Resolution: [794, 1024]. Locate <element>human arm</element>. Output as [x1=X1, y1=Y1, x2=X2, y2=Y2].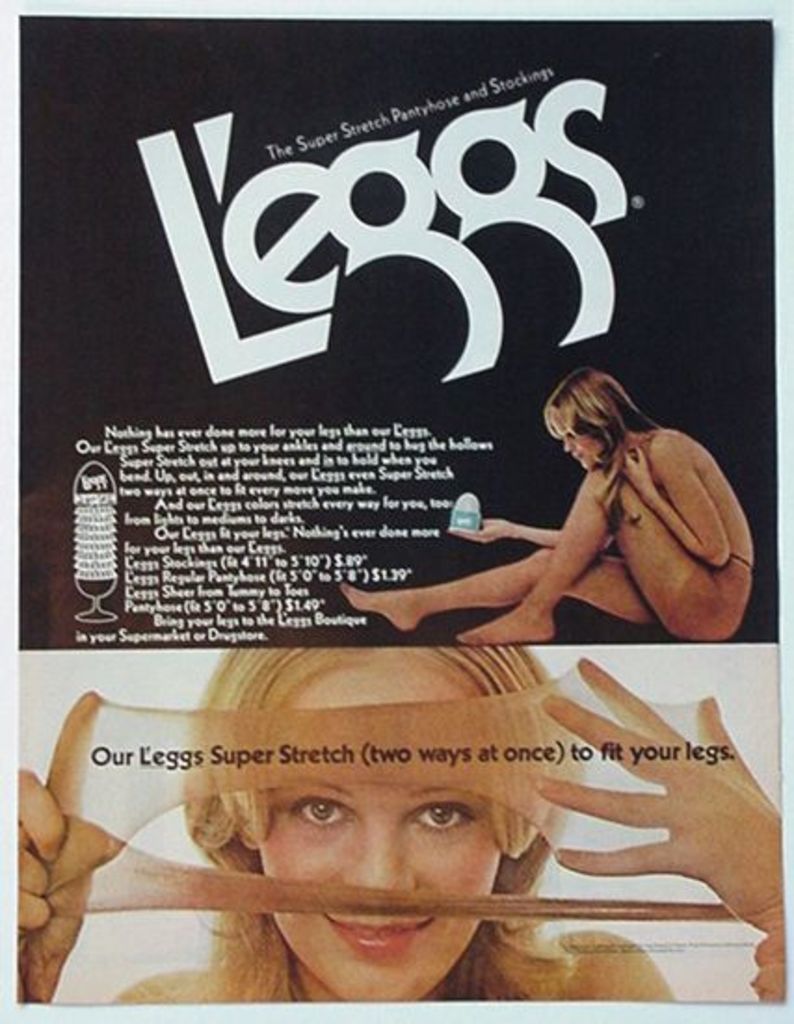
[x1=17, y1=669, x2=100, y2=1018].
